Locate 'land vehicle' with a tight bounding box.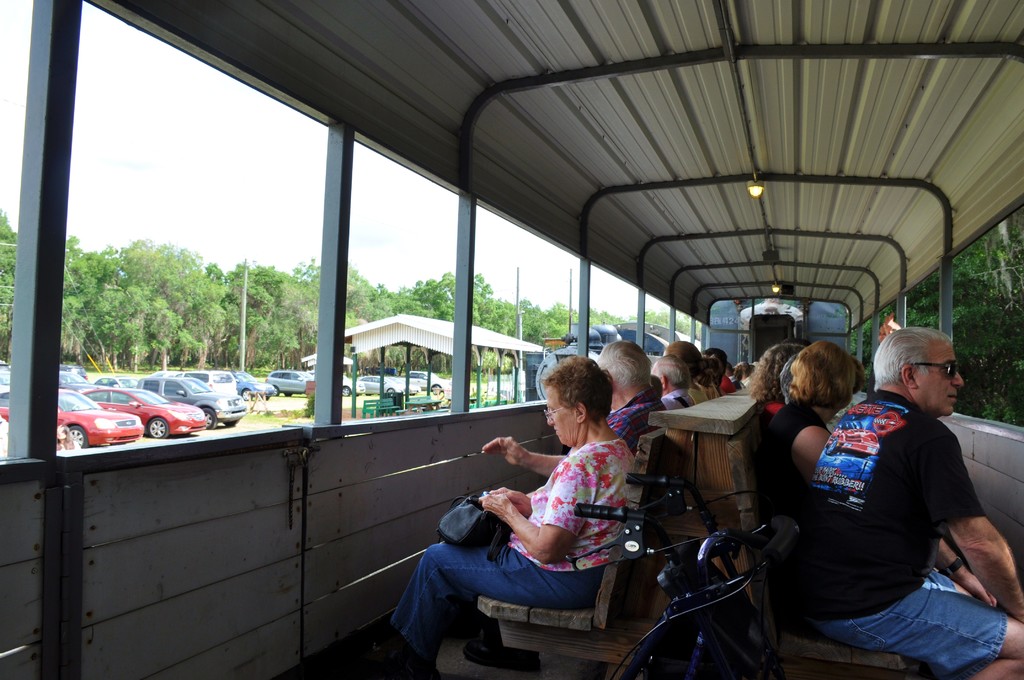
detection(90, 373, 138, 388).
